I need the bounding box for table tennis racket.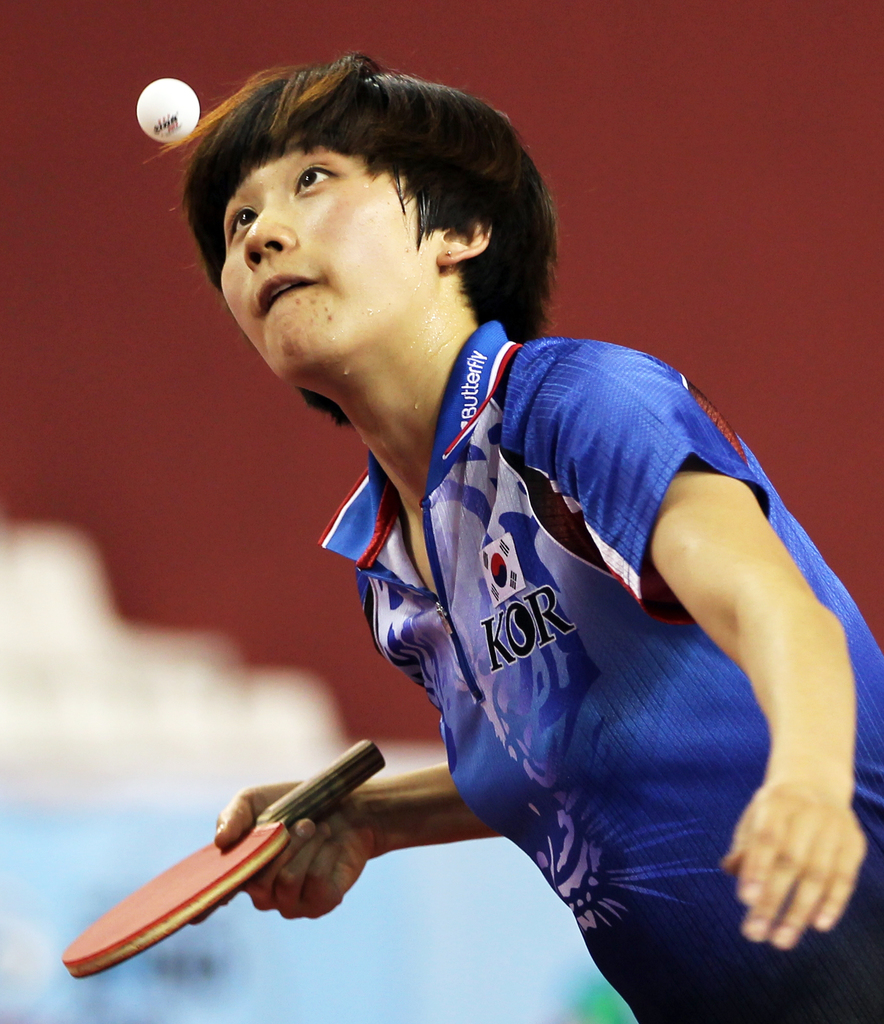
Here it is: [60, 735, 387, 980].
